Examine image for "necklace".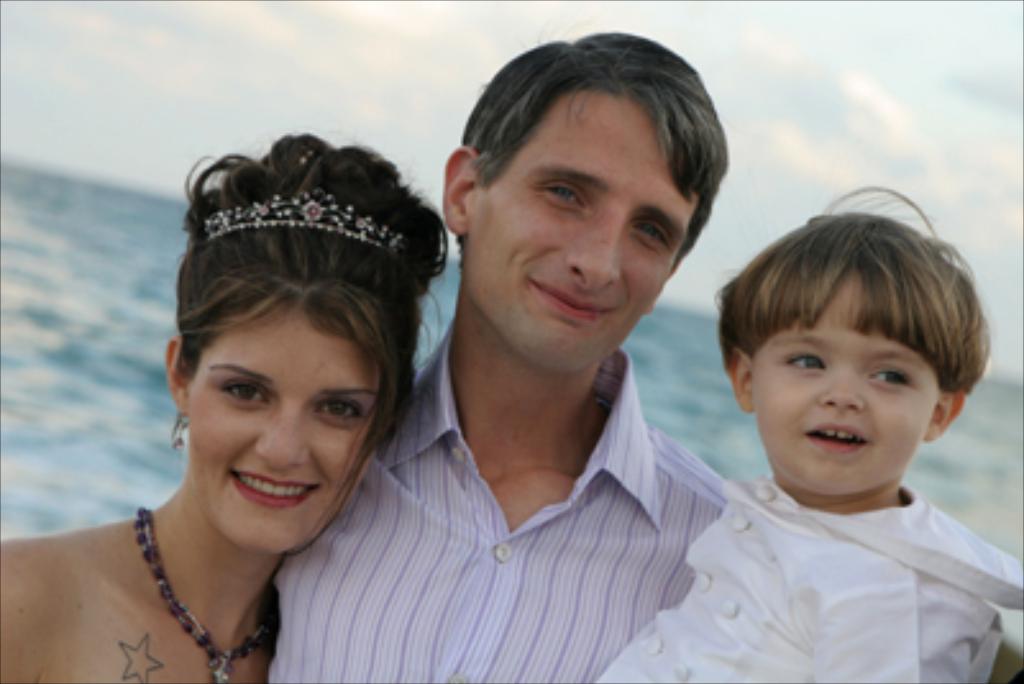
Examination result: l=136, t=505, r=264, b=681.
